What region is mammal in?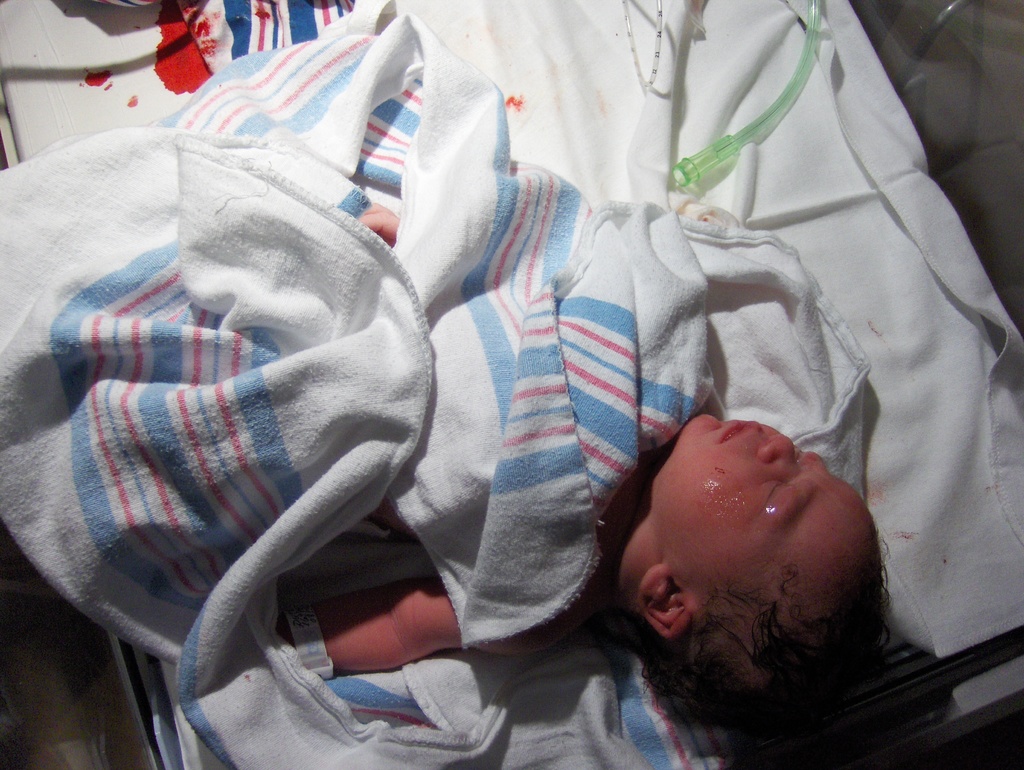
<bbox>284, 207, 883, 725</bbox>.
